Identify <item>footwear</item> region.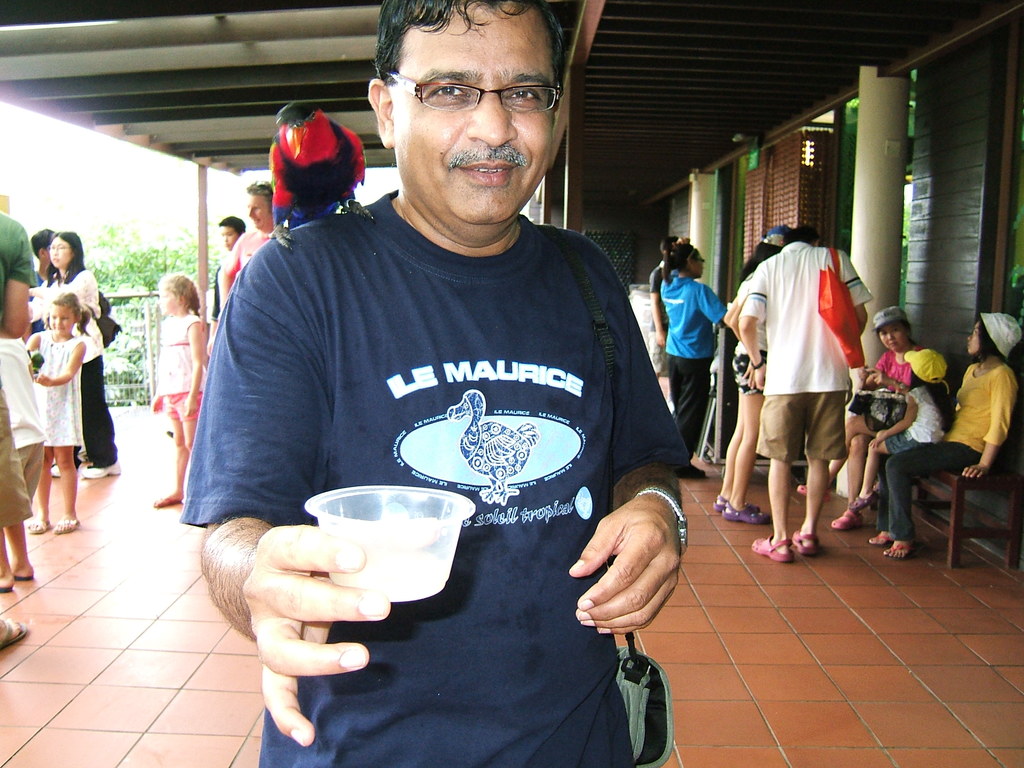
Region: box(847, 491, 879, 506).
